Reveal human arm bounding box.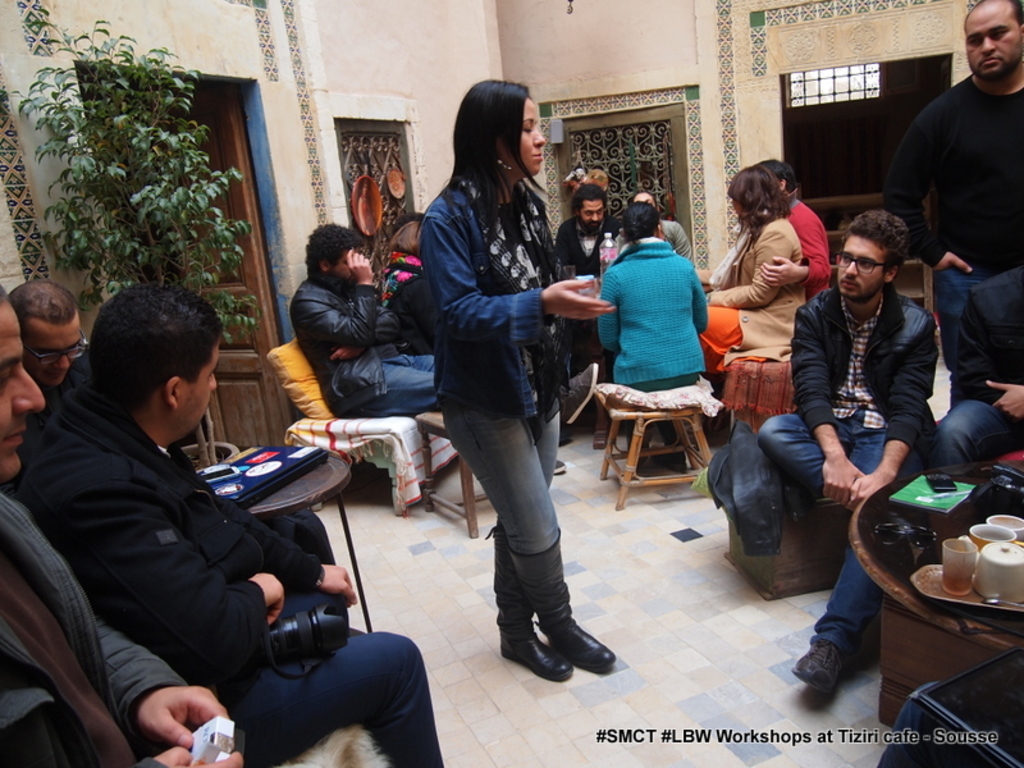
Revealed: (77,449,291,695).
